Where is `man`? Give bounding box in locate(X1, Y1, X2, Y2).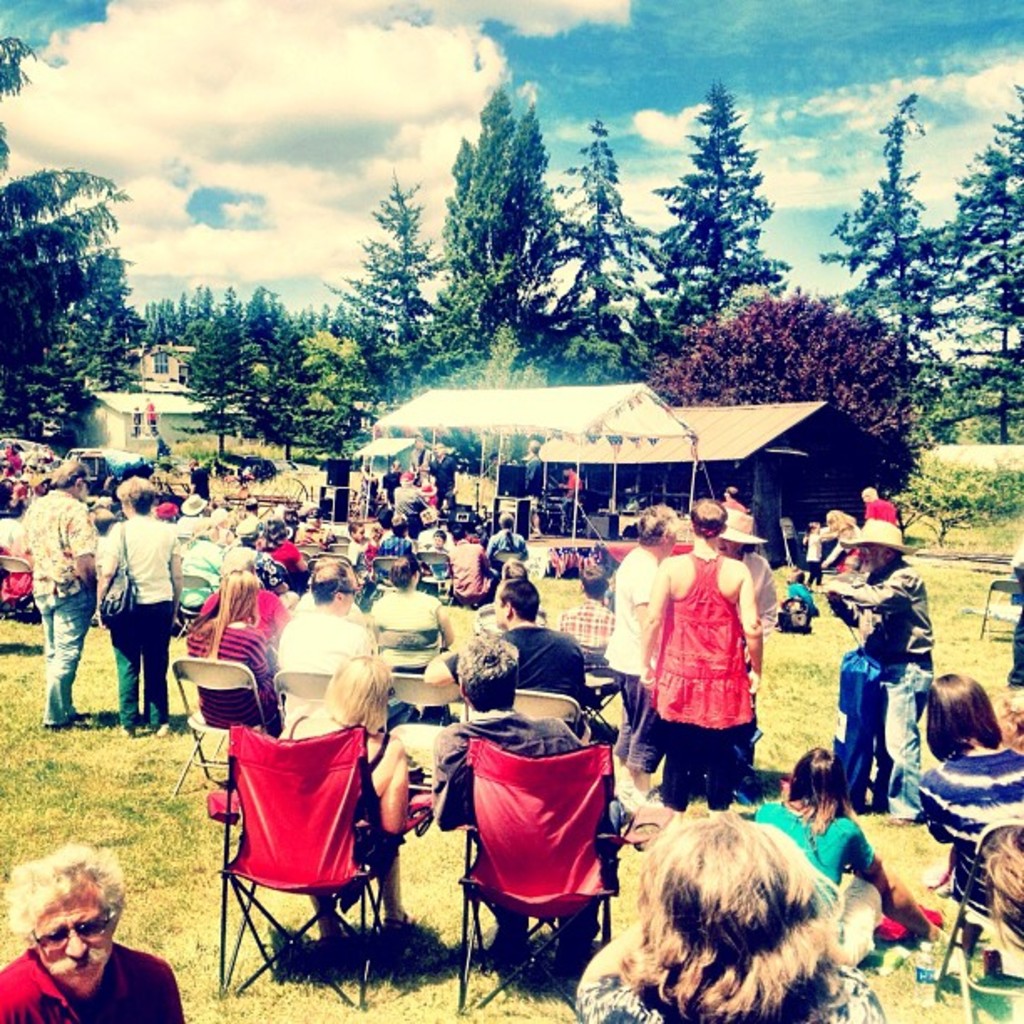
locate(0, 858, 157, 1023).
